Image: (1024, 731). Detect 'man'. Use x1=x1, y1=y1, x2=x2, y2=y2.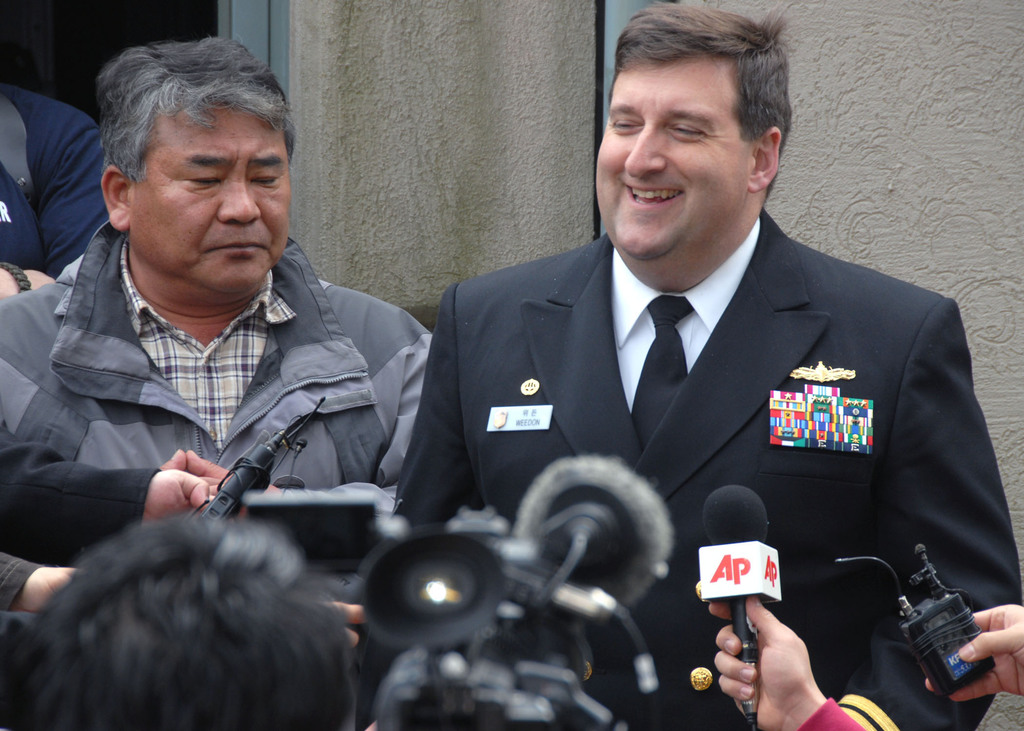
x1=392, y1=4, x2=1018, y2=730.
